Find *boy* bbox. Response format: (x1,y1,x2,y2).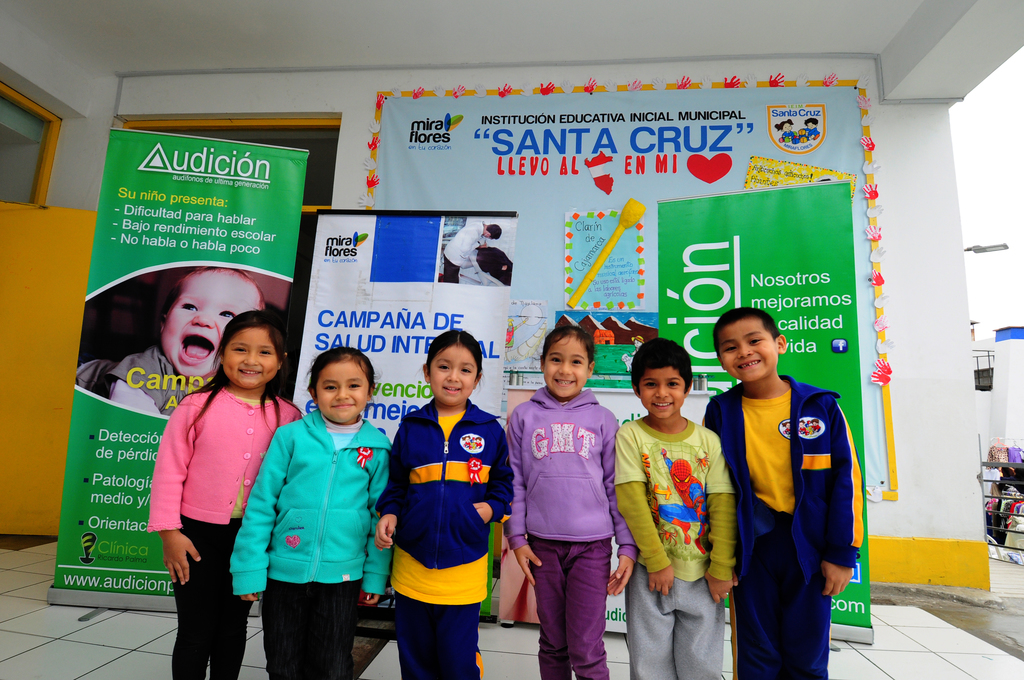
(621,360,737,660).
